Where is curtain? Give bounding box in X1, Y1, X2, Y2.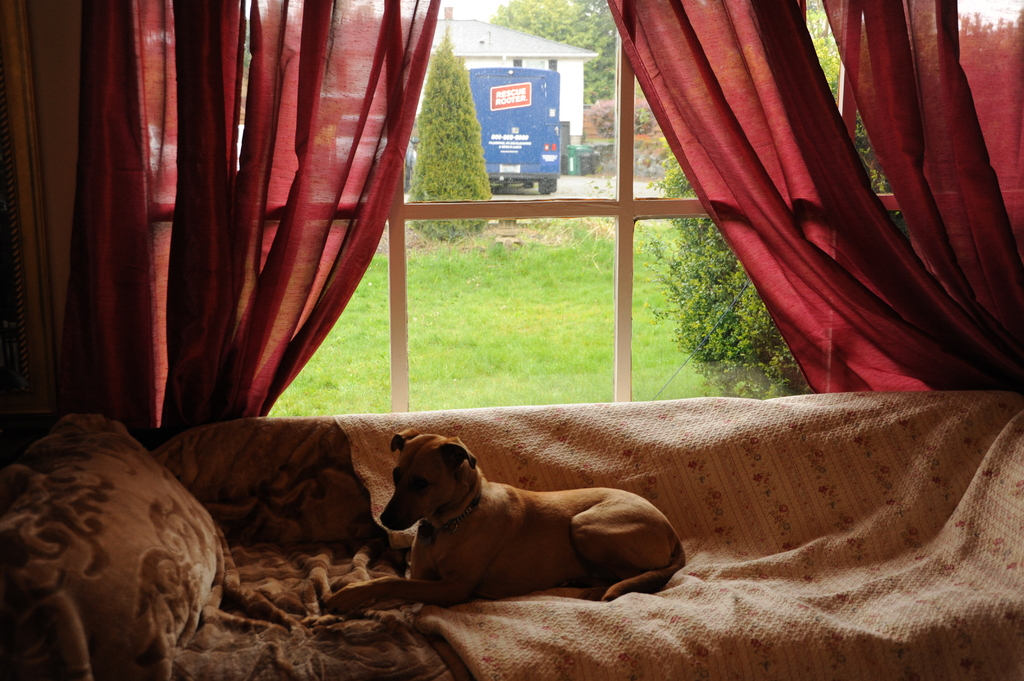
31, 0, 1023, 415.
